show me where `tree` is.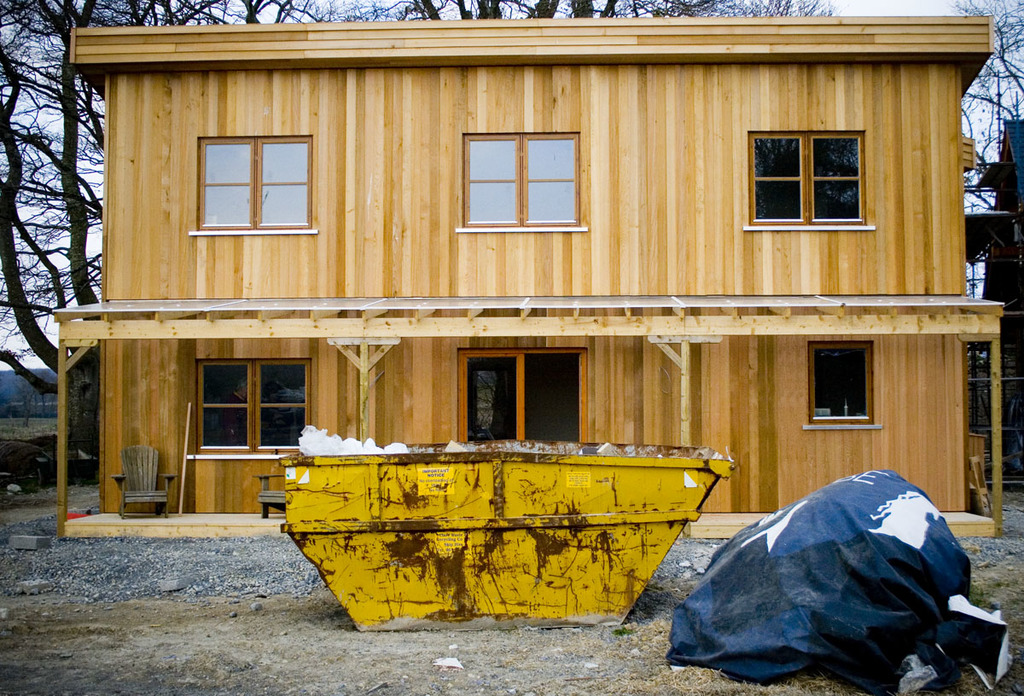
`tree` is at l=3, t=0, r=839, b=462.
